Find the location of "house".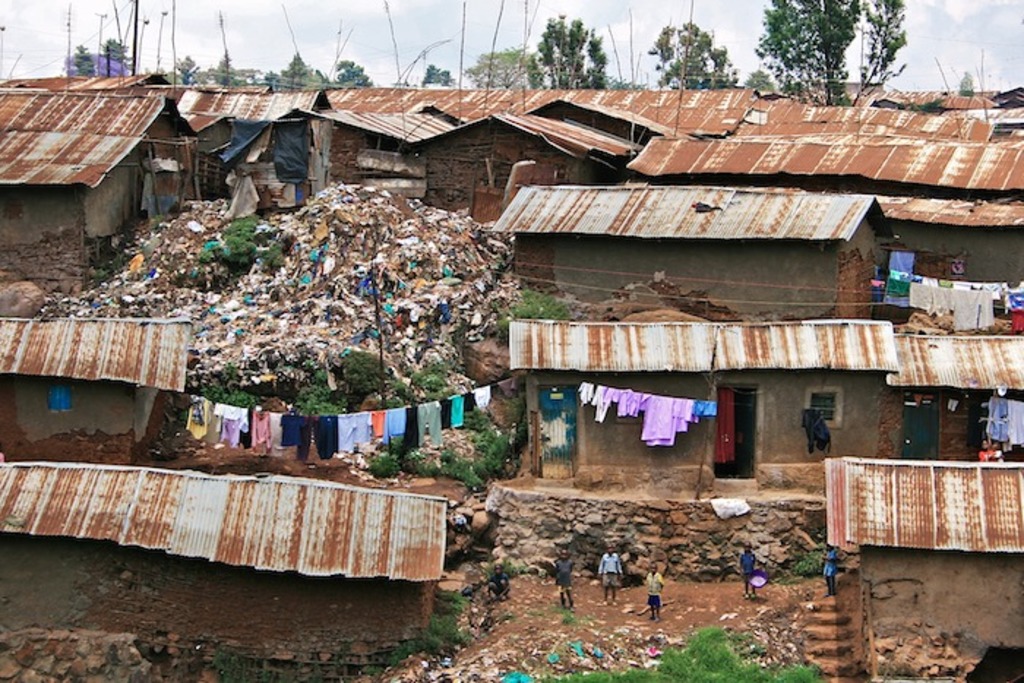
Location: bbox=[4, 306, 195, 453].
